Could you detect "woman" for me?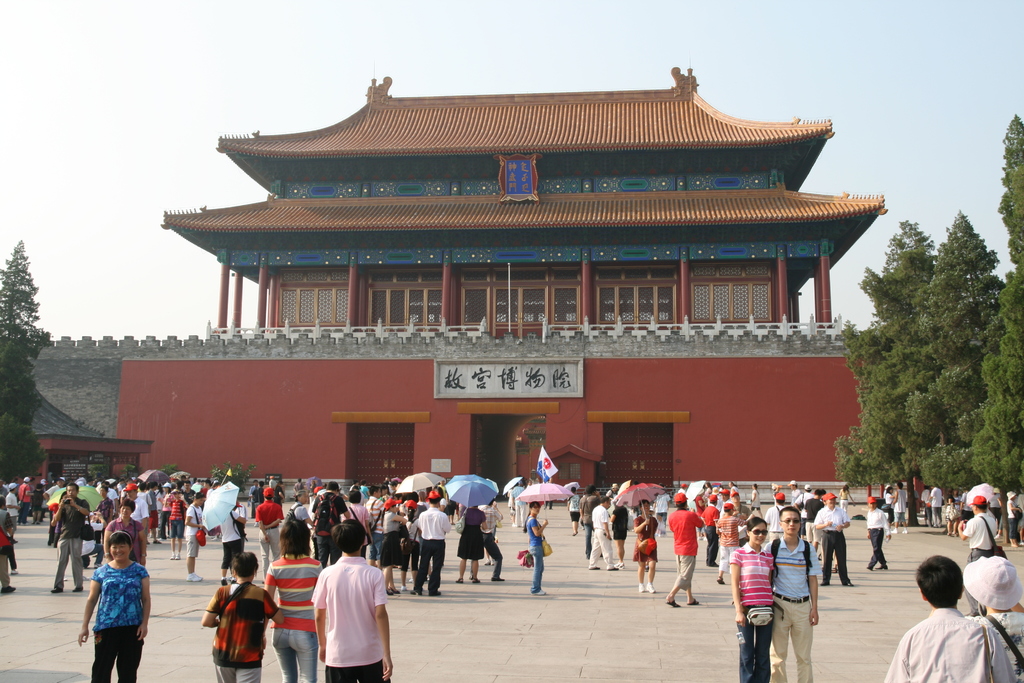
Detection result: x1=701 y1=480 x2=715 y2=495.
